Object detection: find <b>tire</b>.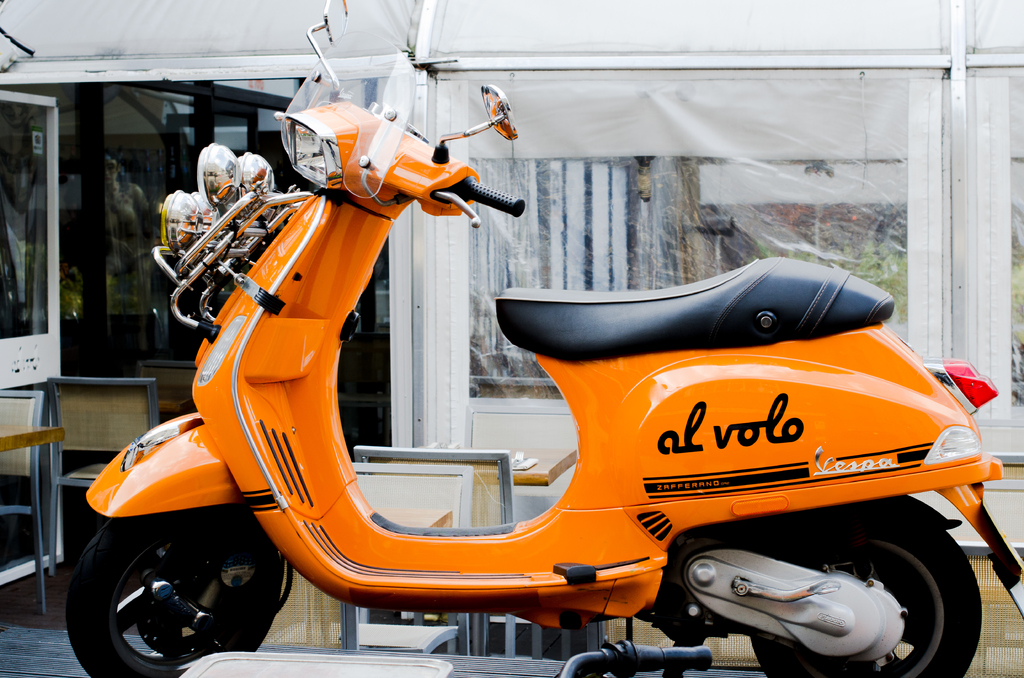
(x1=65, y1=495, x2=294, y2=677).
